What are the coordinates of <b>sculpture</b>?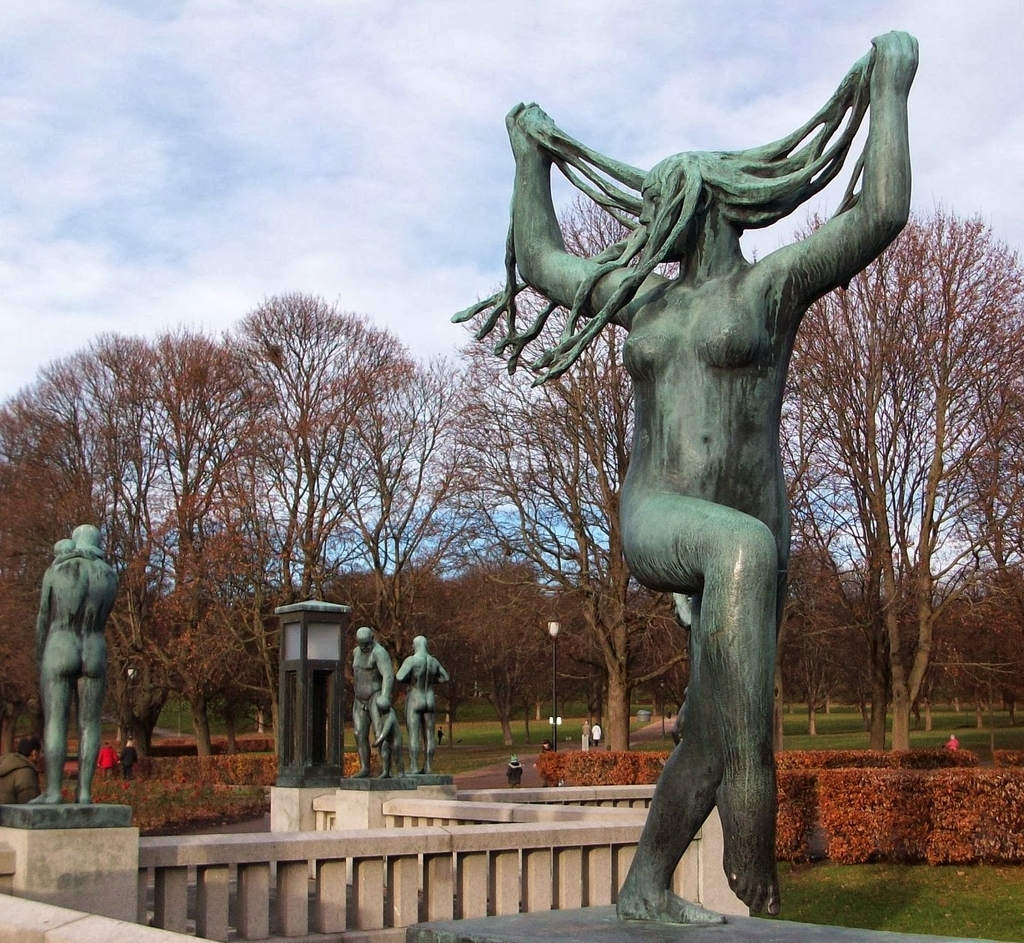
[x1=395, y1=633, x2=453, y2=770].
